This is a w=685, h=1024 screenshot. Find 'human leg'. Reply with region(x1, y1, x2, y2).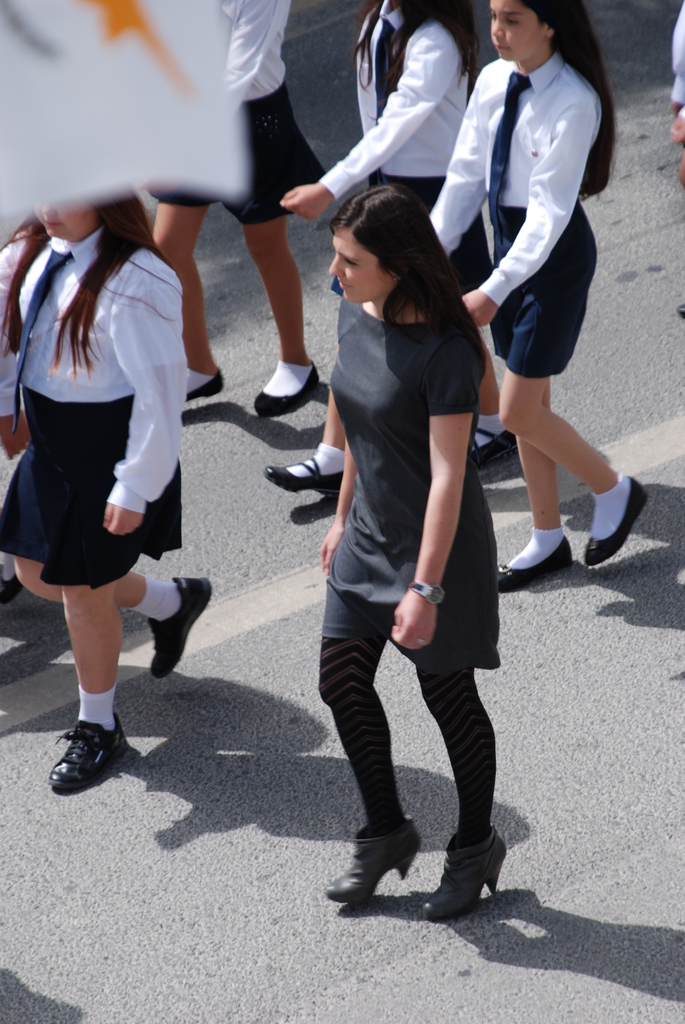
region(321, 515, 422, 910).
